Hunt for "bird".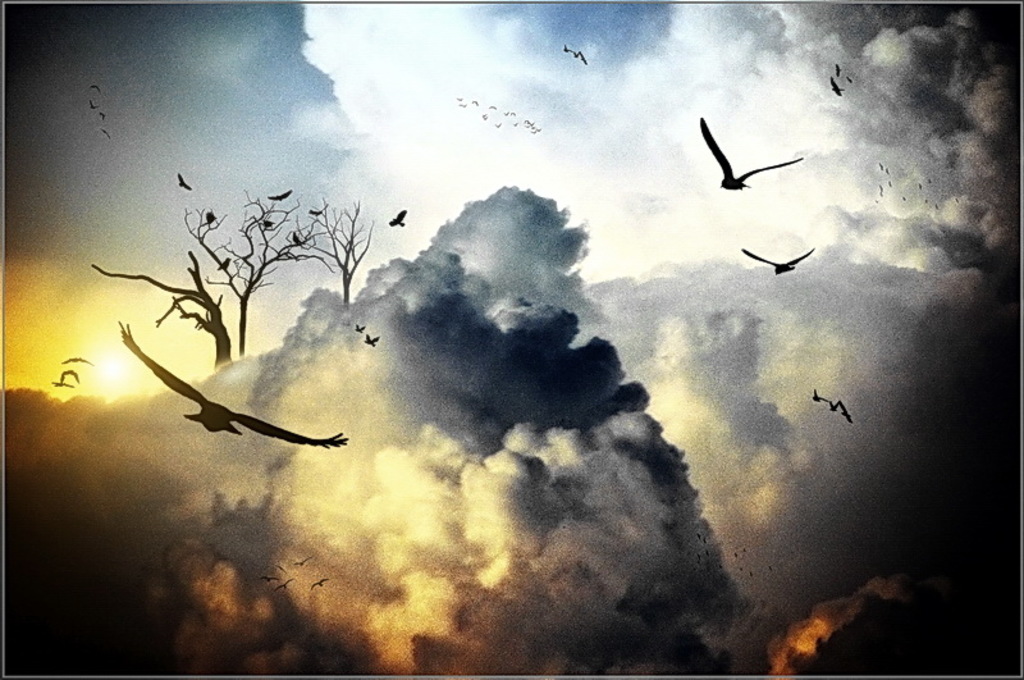
Hunted down at pyautogui.locateOnScreen(88, 88, 116, 149).
